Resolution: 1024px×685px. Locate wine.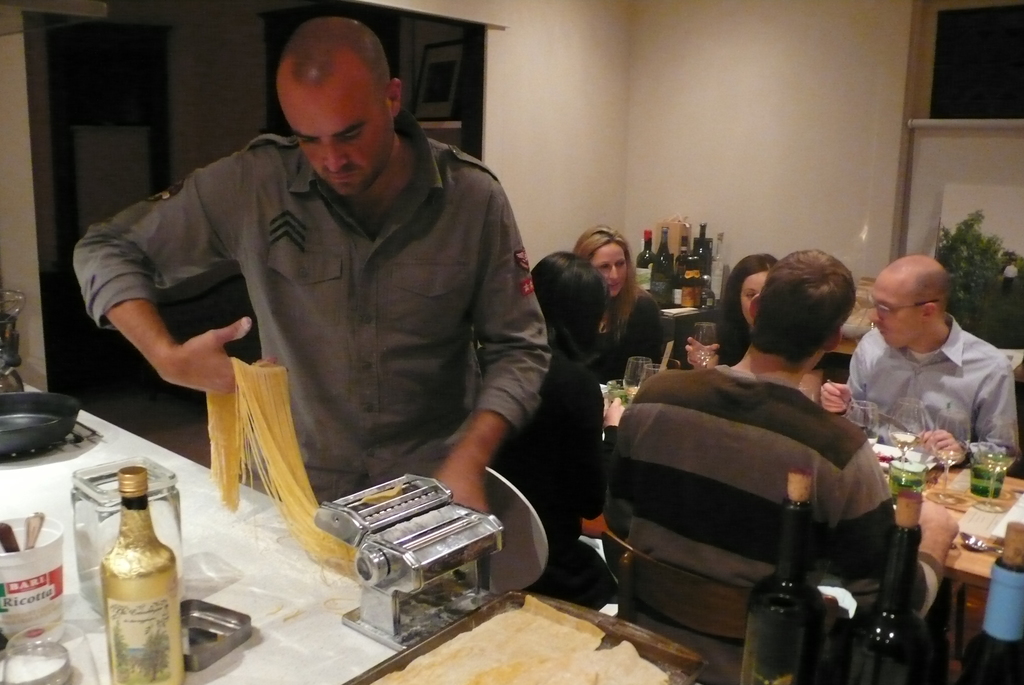
(634, 228, 653, 292).
